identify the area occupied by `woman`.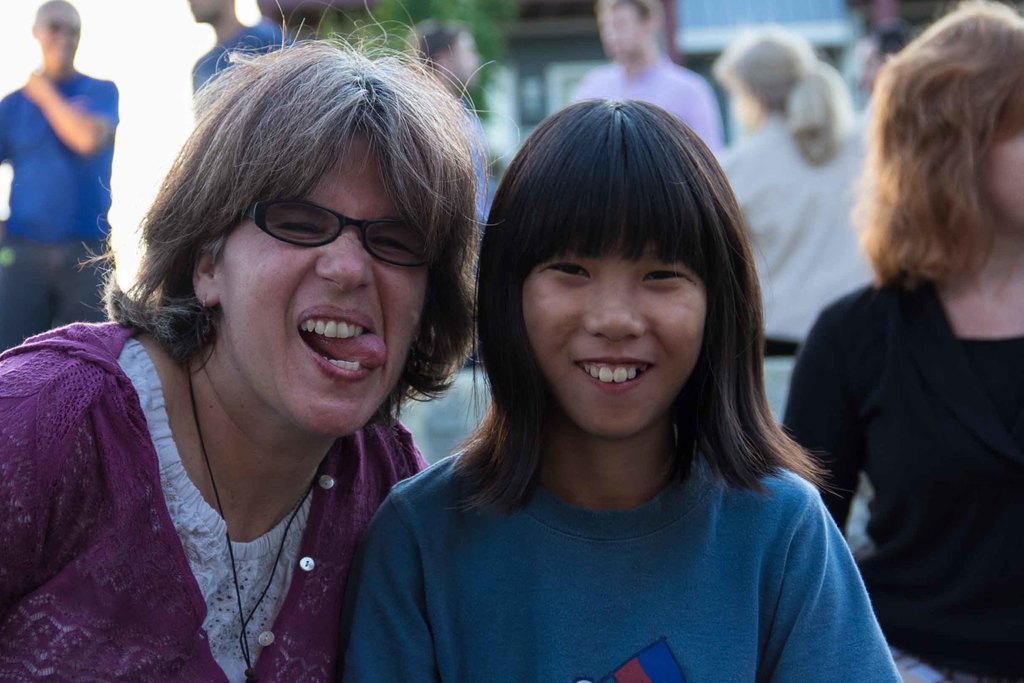
Area: crop(24, 32, 518, 682).
